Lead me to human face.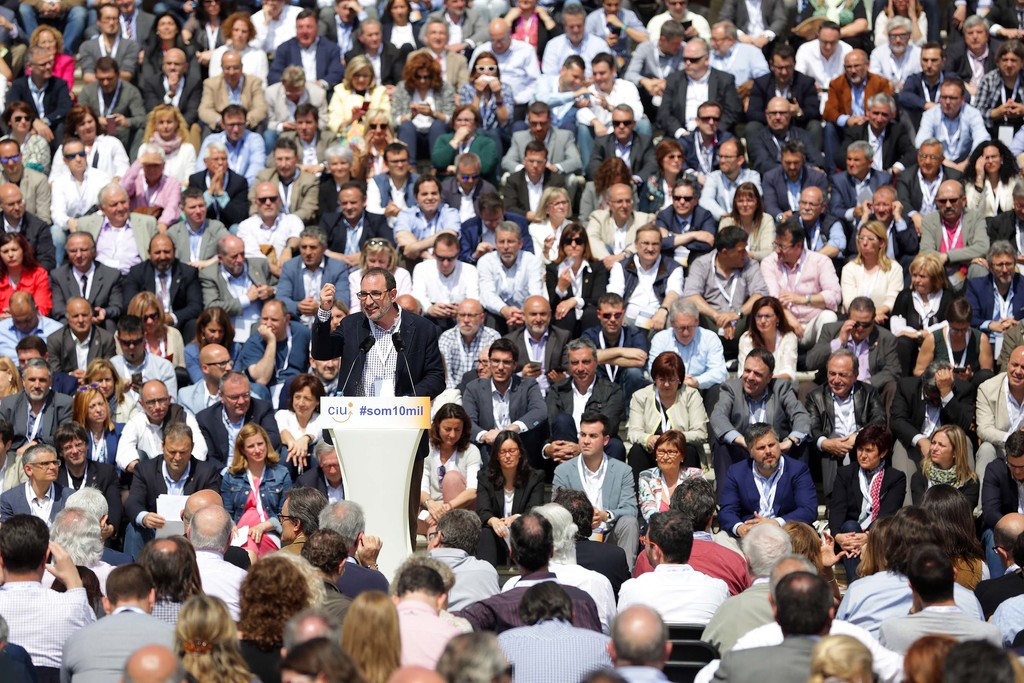
Lead to 858/230/878/260.
